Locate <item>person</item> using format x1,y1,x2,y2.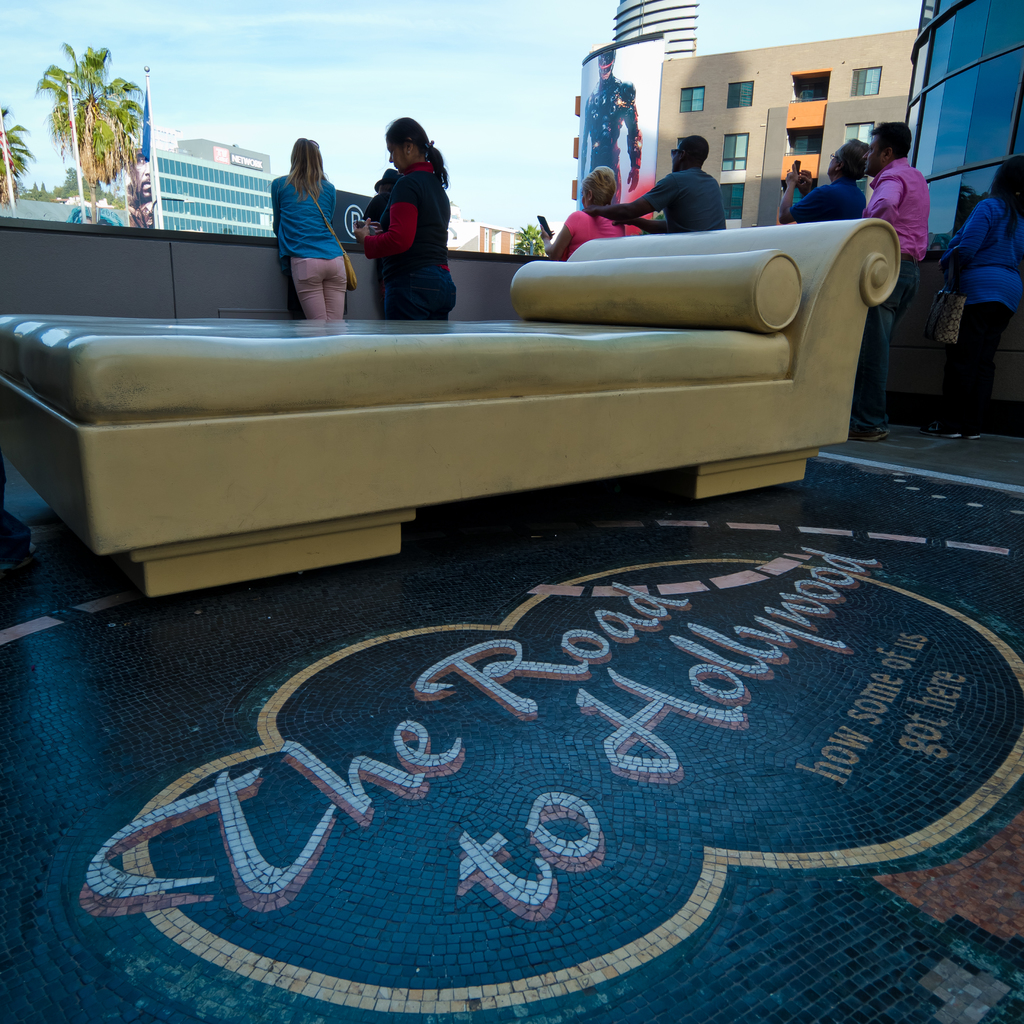
849,117,931,441.
